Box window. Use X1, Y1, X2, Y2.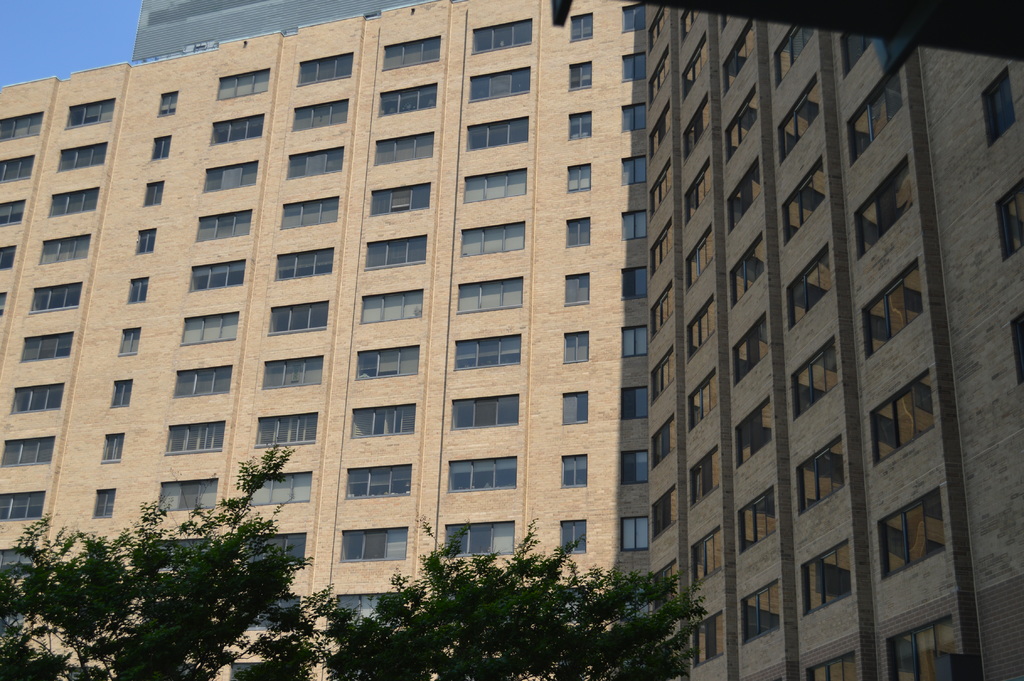
348, 461, 419, 496.
